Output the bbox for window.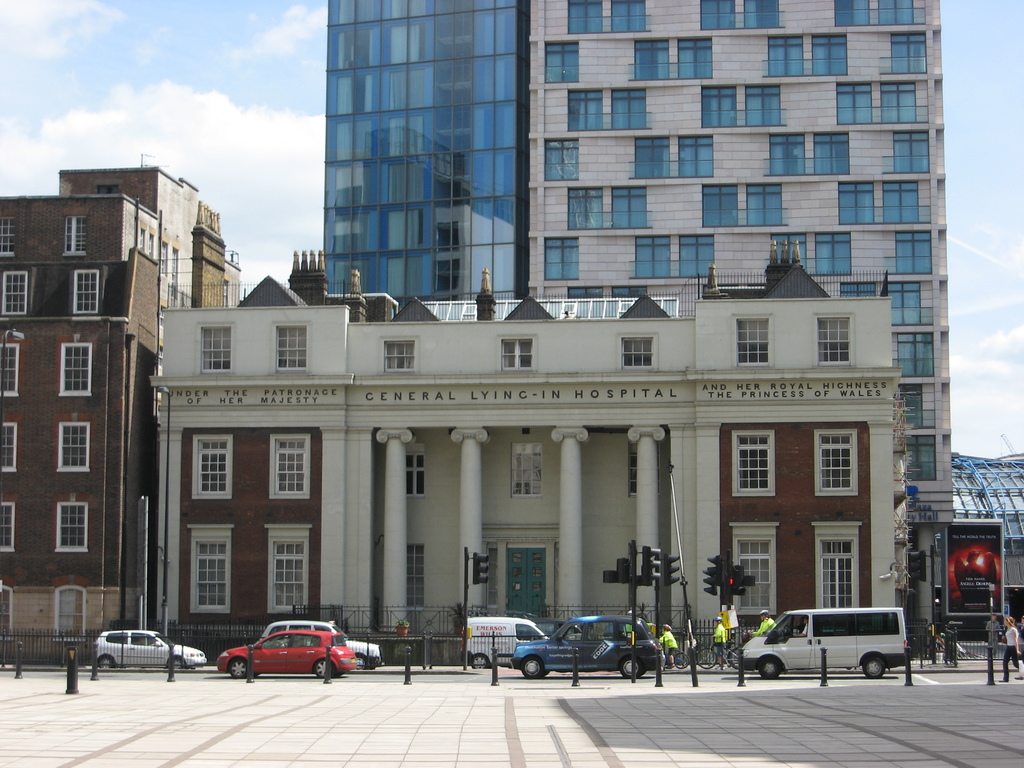
select_region(834, 0, 875, 28).
